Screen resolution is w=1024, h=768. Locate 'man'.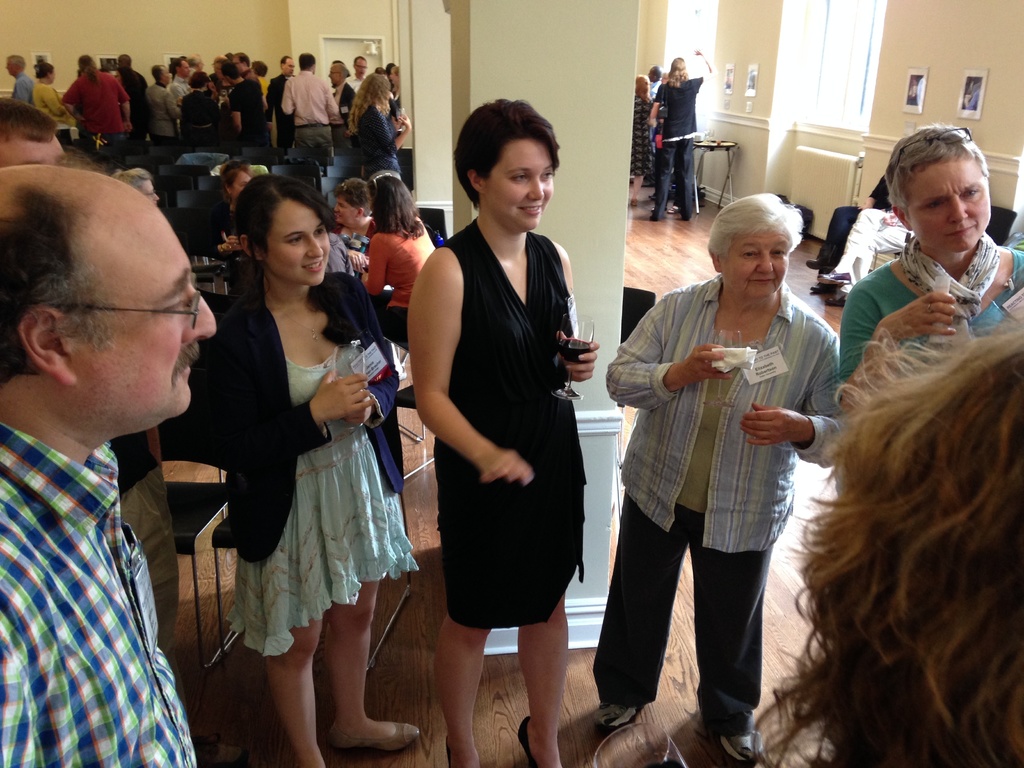
646/44/716/225.
